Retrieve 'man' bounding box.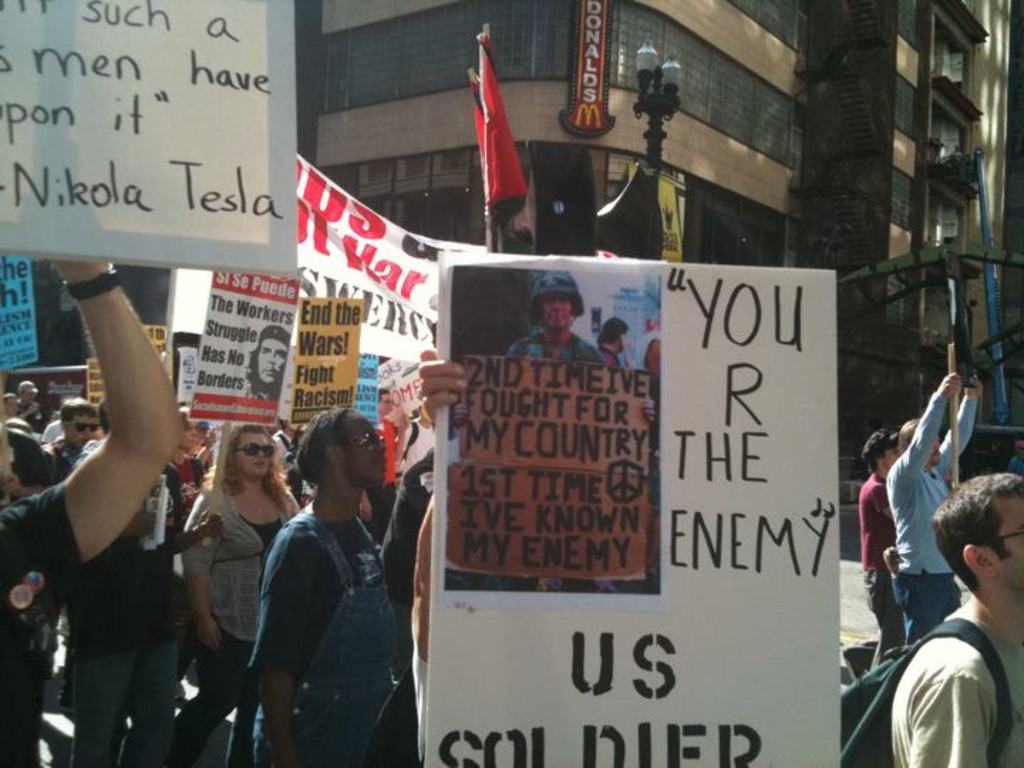
Bounding box: detection(41, 402, 101, 488).
